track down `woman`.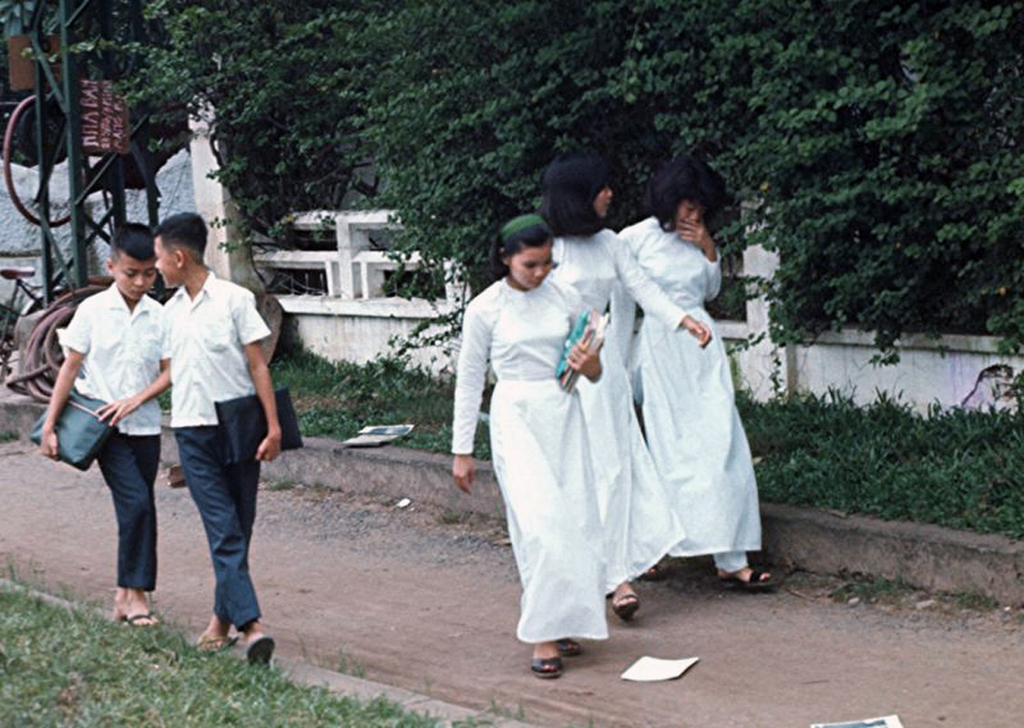
Tracked to rect(455, 198, 654, 658).
